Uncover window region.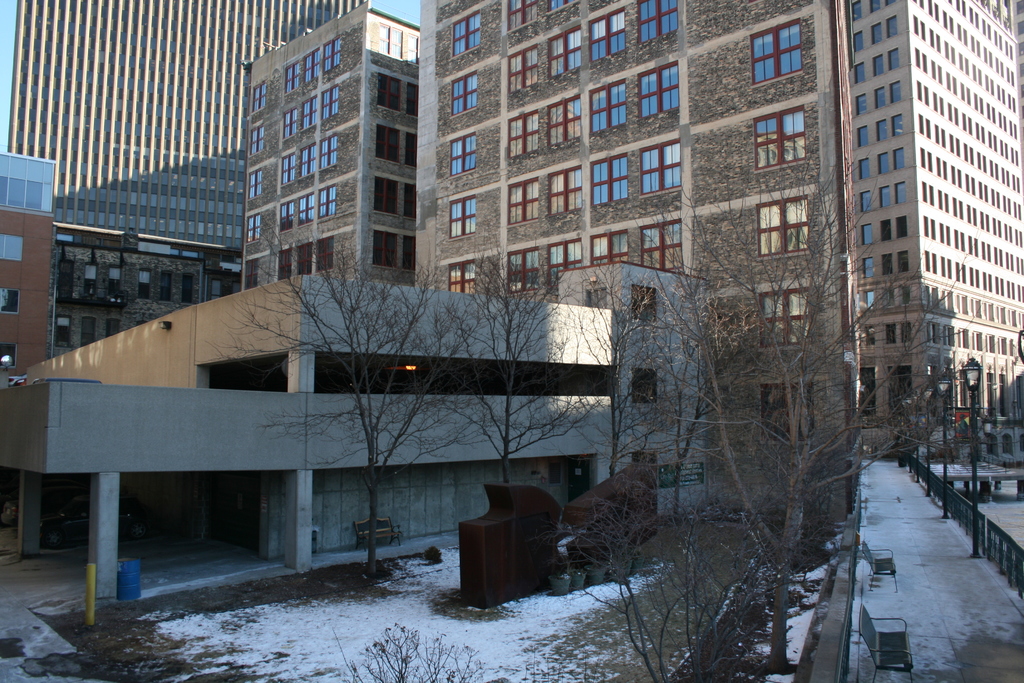
Uncovered: [246, 215, 265, 242].
